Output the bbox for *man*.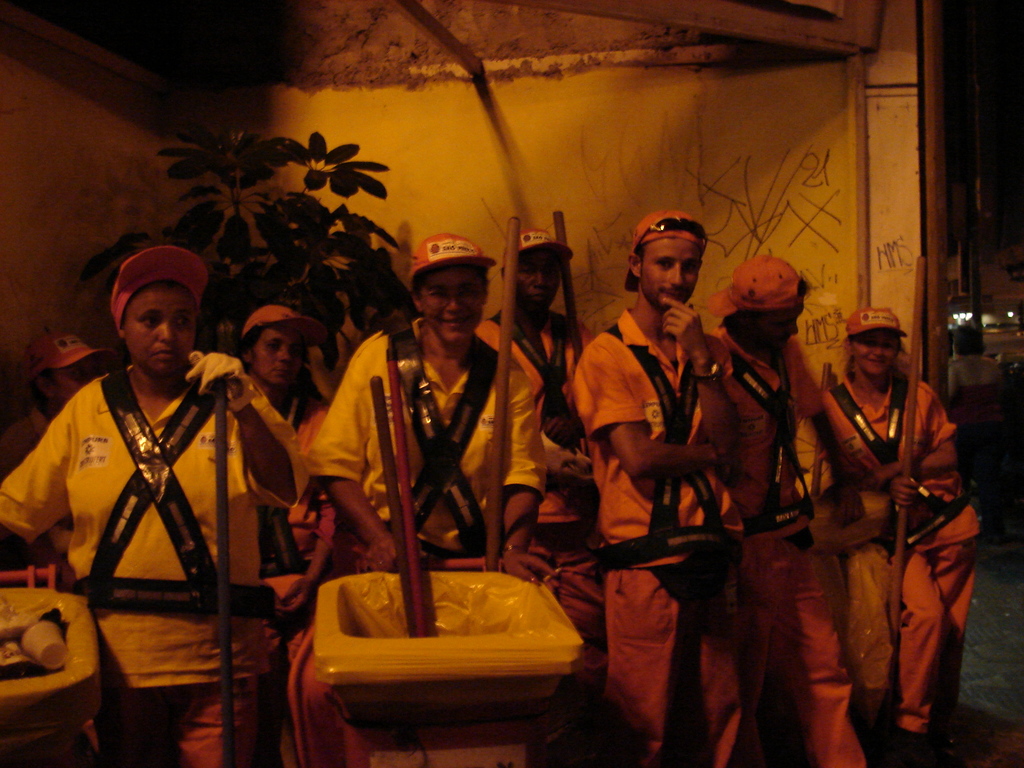
238,302,341,767.
